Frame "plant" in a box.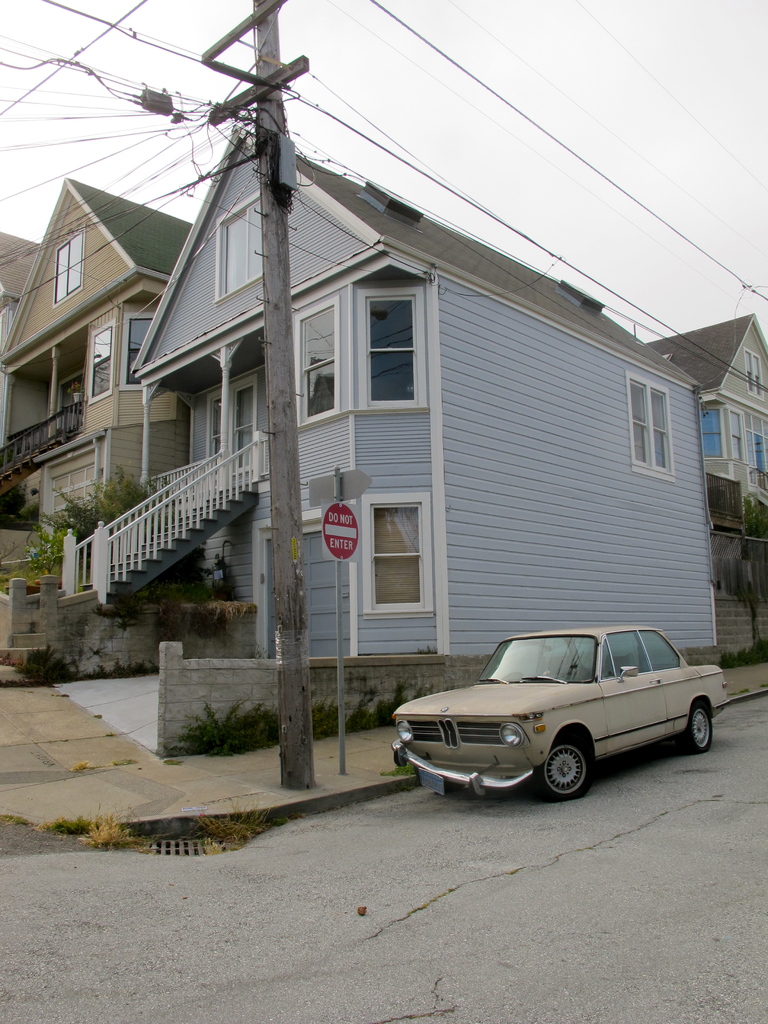
l=4, t=817, r=32, b=825.
